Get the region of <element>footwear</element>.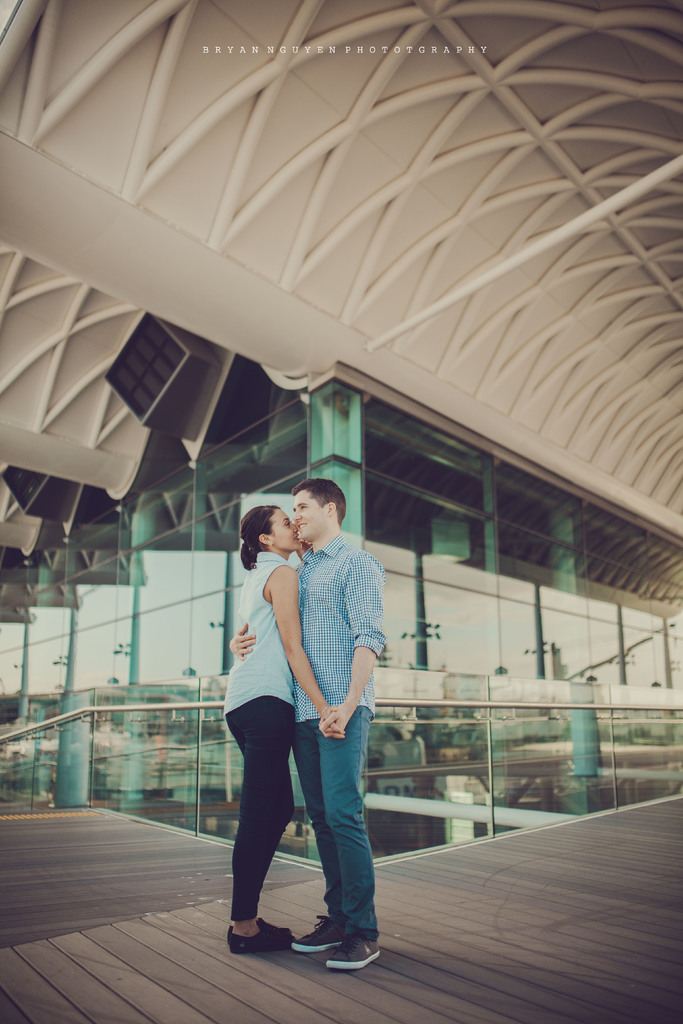
(225, 911, 292, 940).
